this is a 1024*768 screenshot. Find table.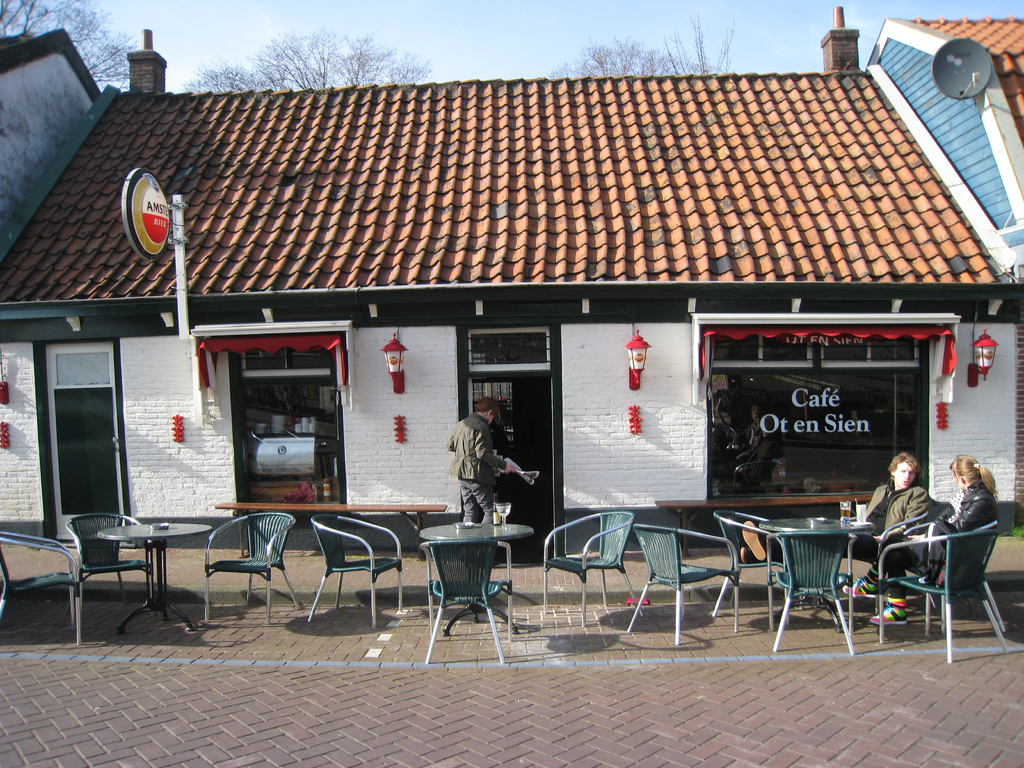
Bounding box: 59, 509, 195, 613.
